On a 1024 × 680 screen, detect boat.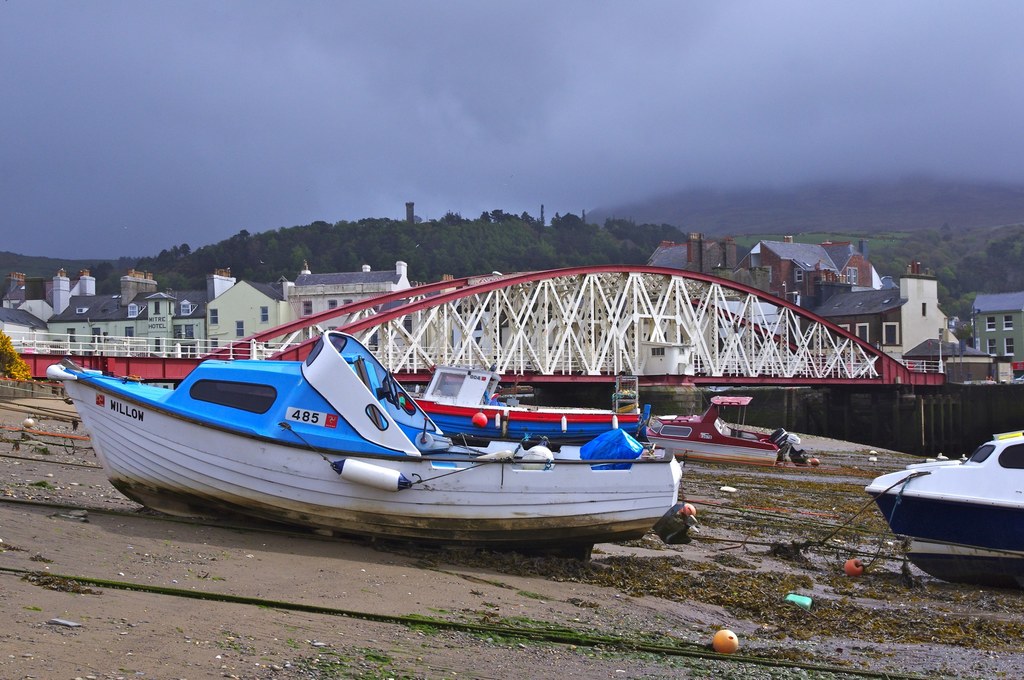
[left=865, top=433, right=1023, bottom=570].
